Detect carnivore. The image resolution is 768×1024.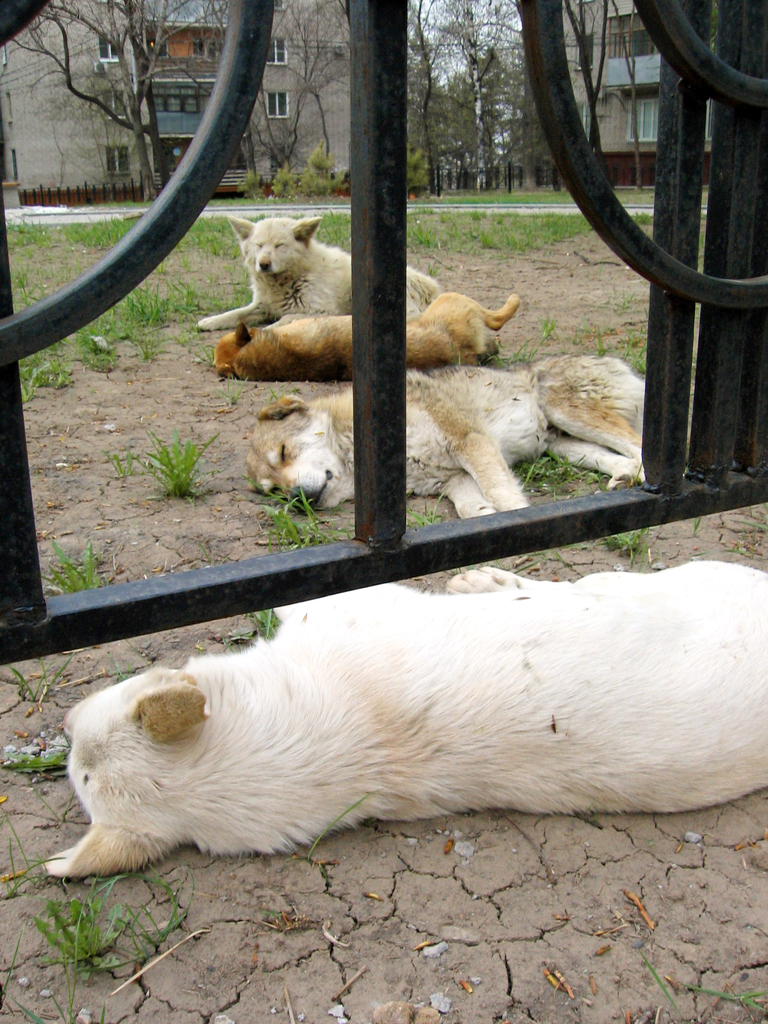
(191, 206, 452, 326).
